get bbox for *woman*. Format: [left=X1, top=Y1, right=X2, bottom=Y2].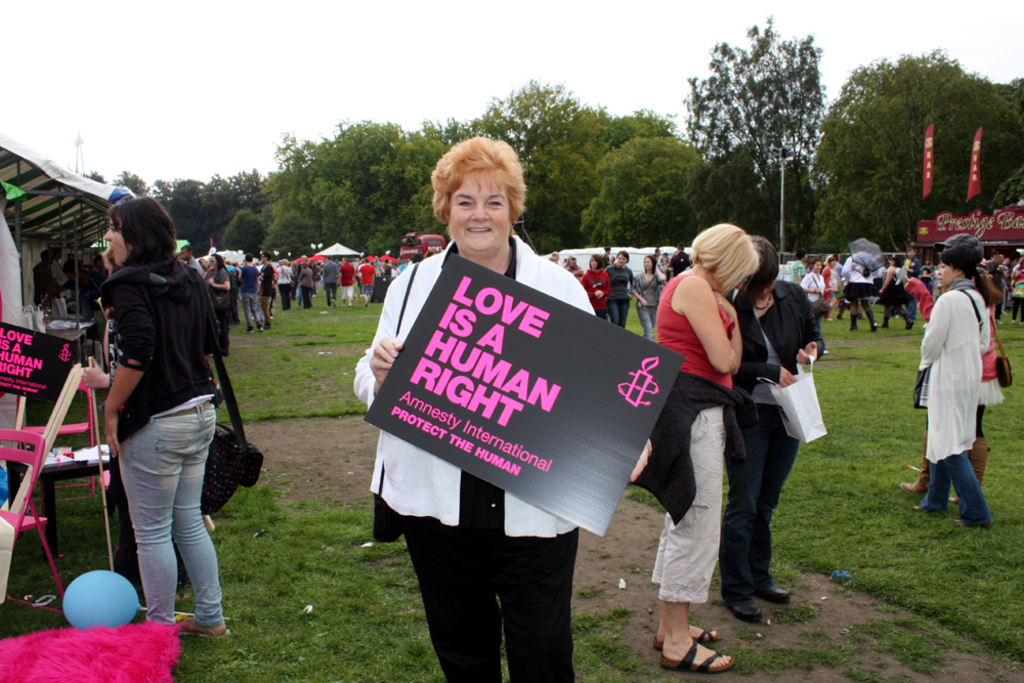
[left=348, top=133, right=659, bottom=682].
